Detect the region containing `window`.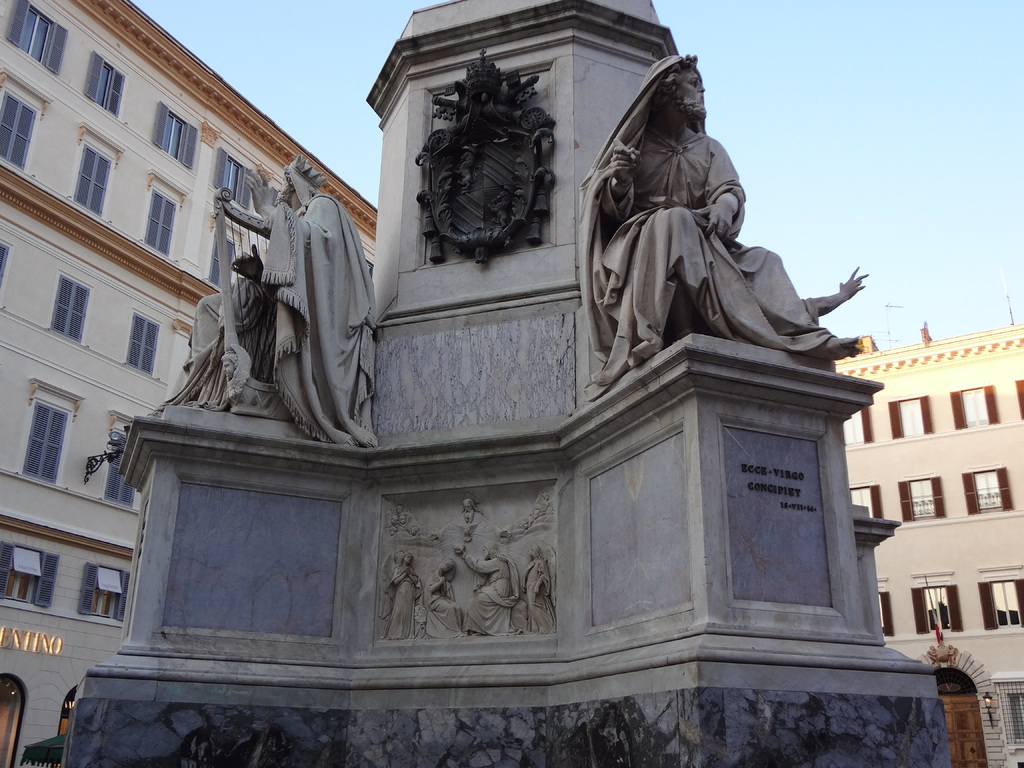
locate(124, 311, 162, 380).
